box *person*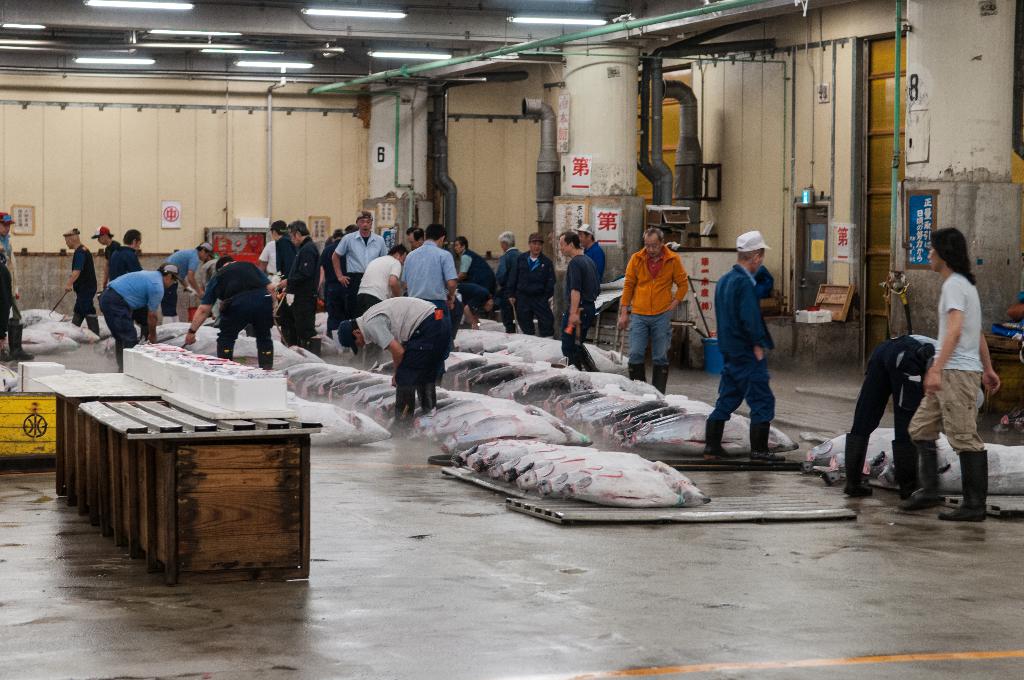
pyautogui.locateOnScreen(336, 292, 445, 422)
